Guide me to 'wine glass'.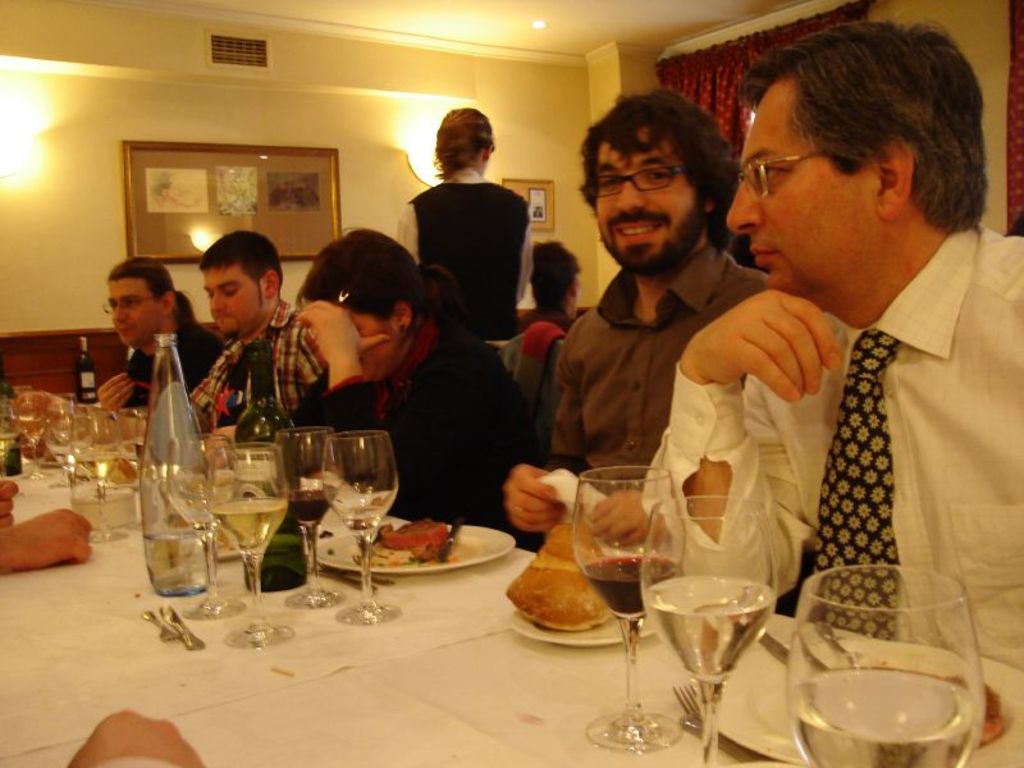
Guidance: <bbox>646, 492, 778, 767</bbox>.
